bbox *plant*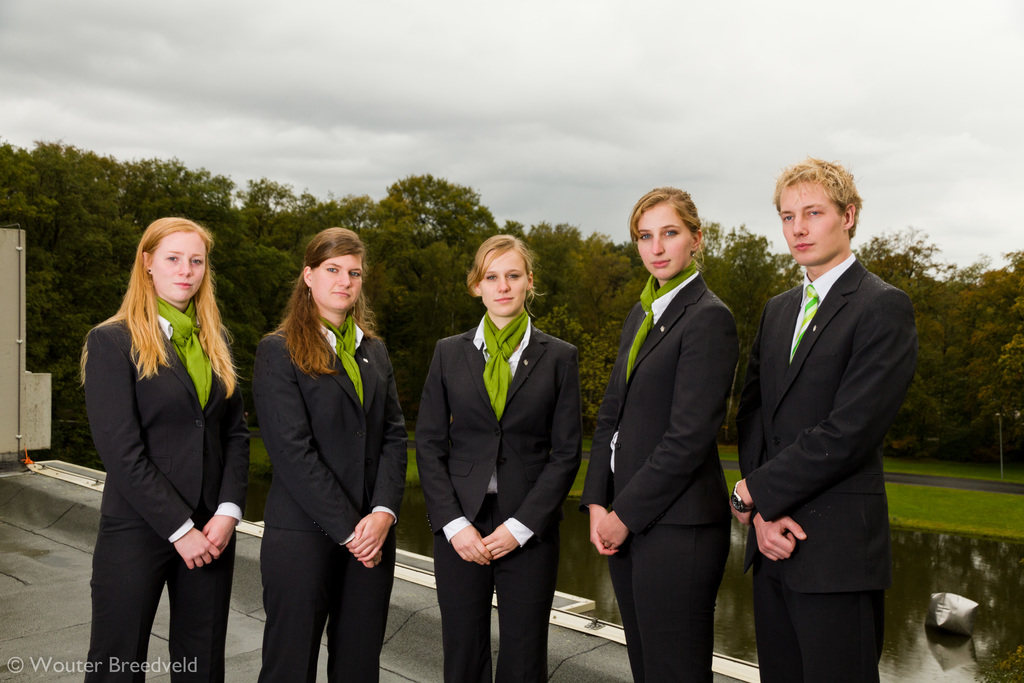
(725, 470, 741, 498)
